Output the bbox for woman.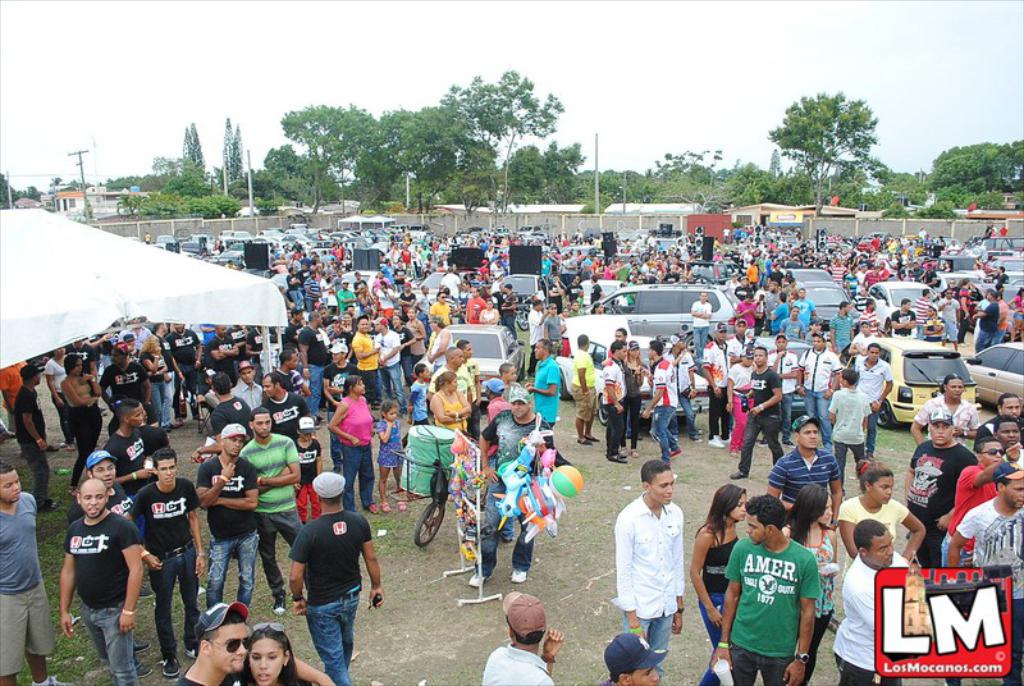
(x1=840, y1=461, x2=928, y2=566).
